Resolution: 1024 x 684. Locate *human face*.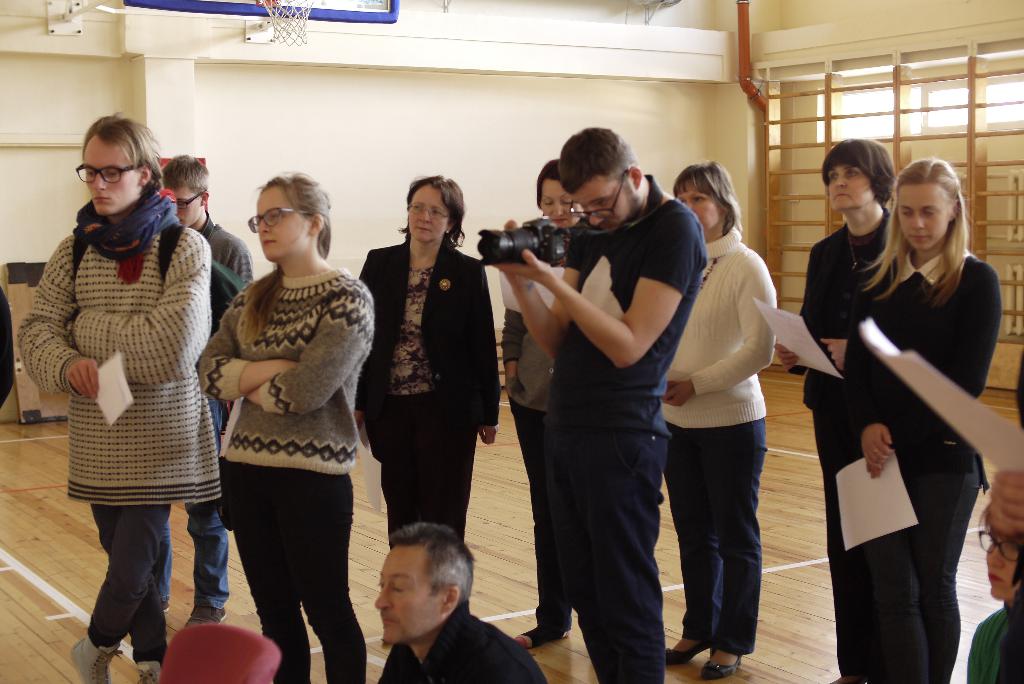
box(374, 542, 446, 646).
